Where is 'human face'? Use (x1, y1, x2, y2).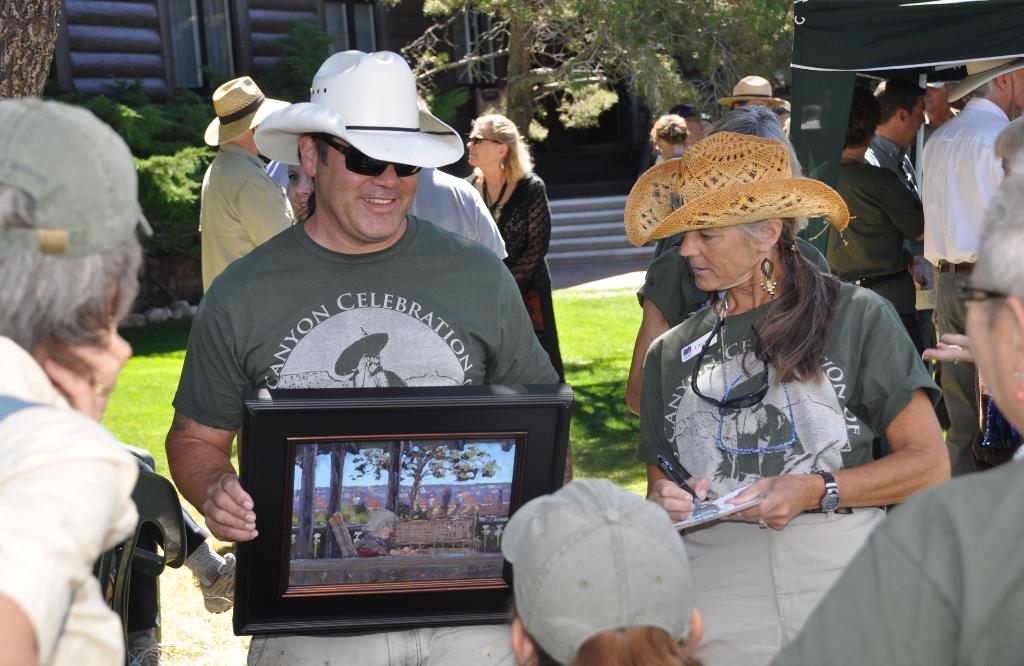
(680, 228, 756, 296).
